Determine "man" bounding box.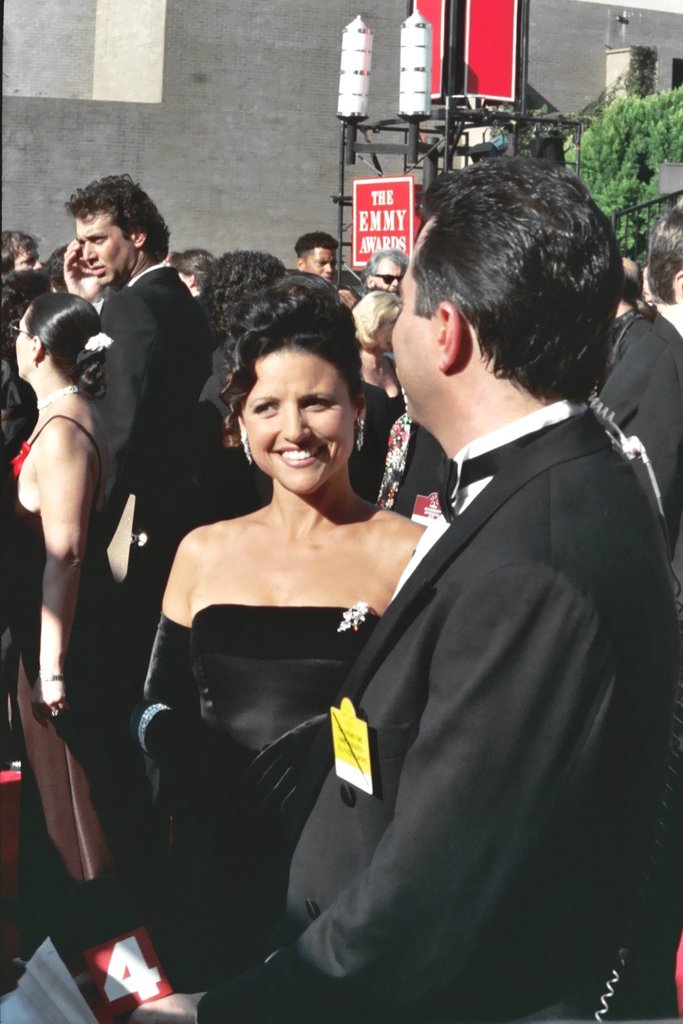
Determined: l=0, t=230, r=41, b=276.
